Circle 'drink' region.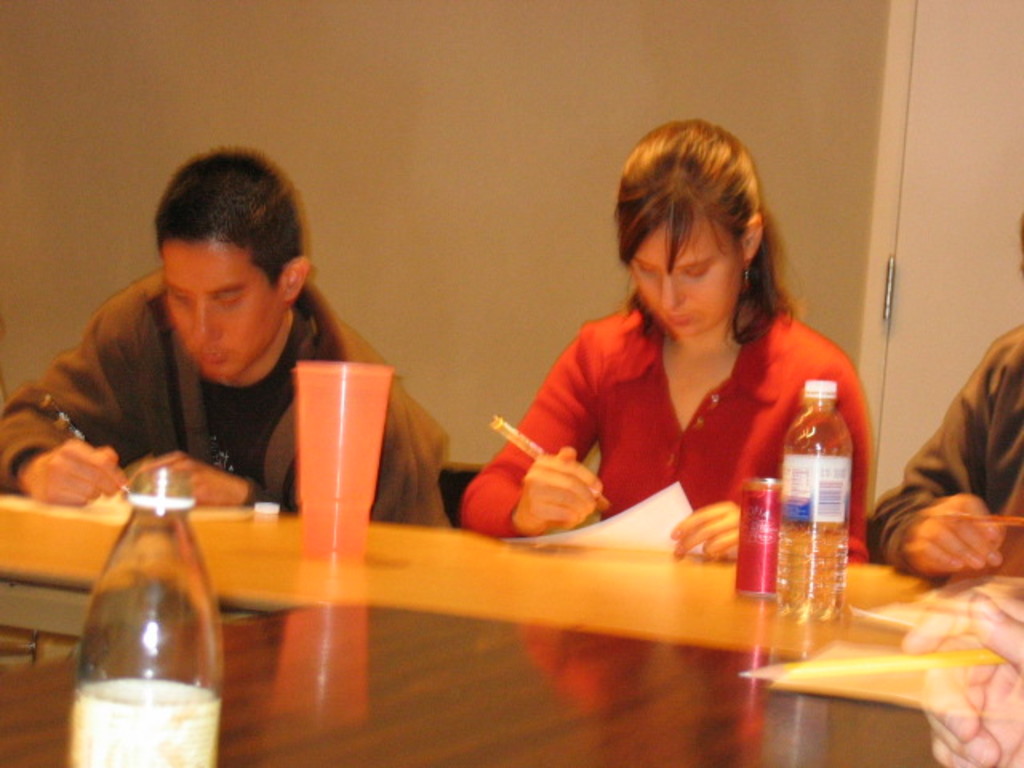
Region: 38/466/206/767.
